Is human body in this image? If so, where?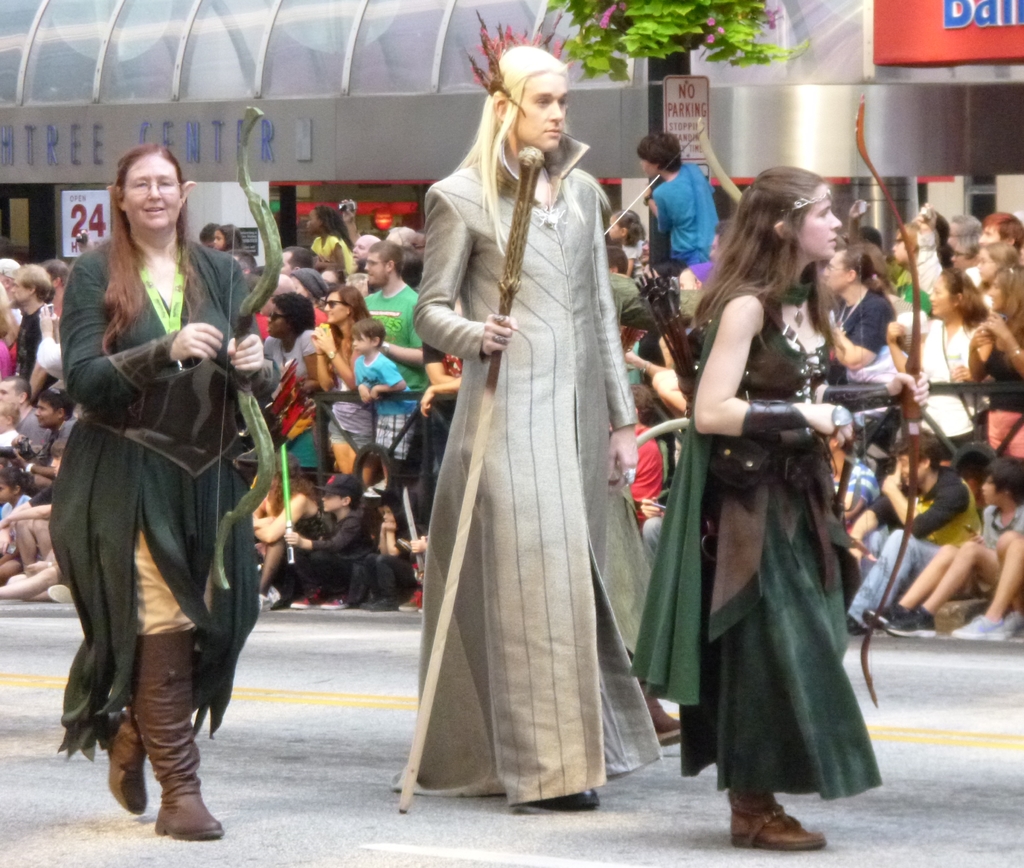
Yes, at 647,165,717,268.
